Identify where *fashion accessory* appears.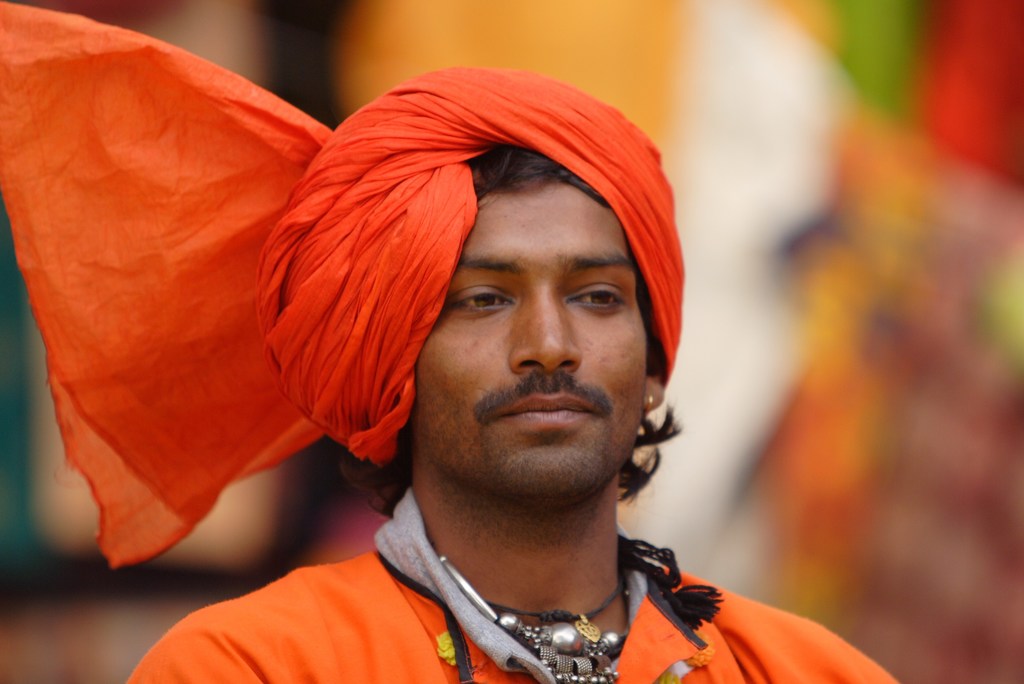
Appears at [648,391,660,412].
